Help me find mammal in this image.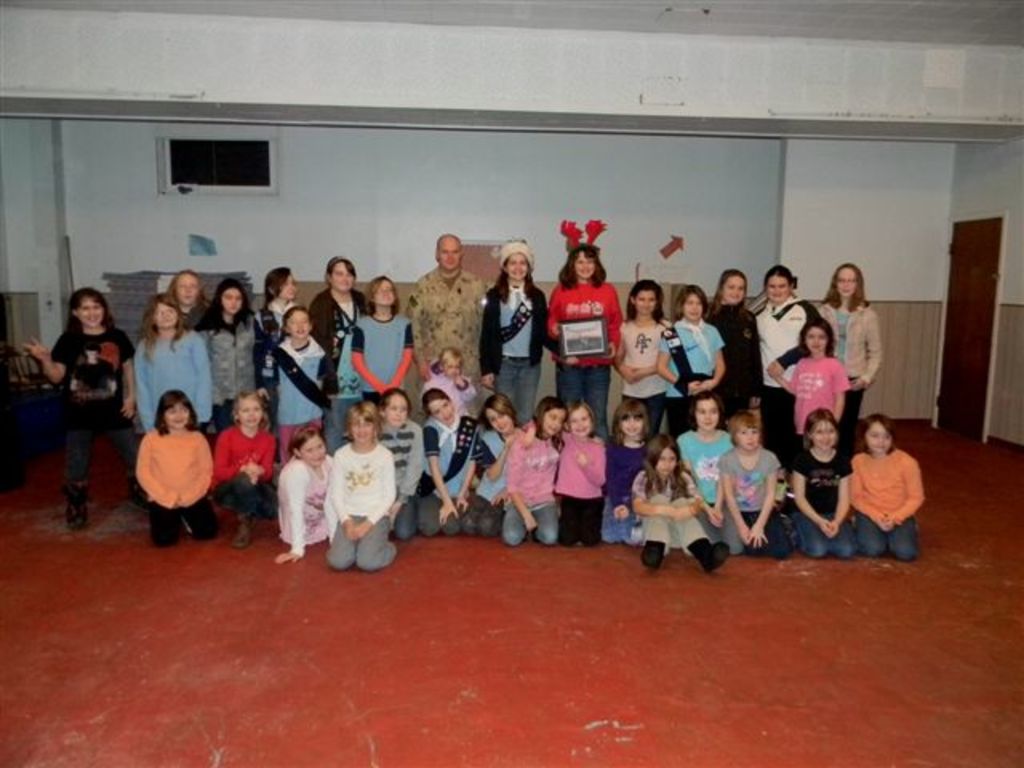
Found it: 350, 275, 418, 416.
